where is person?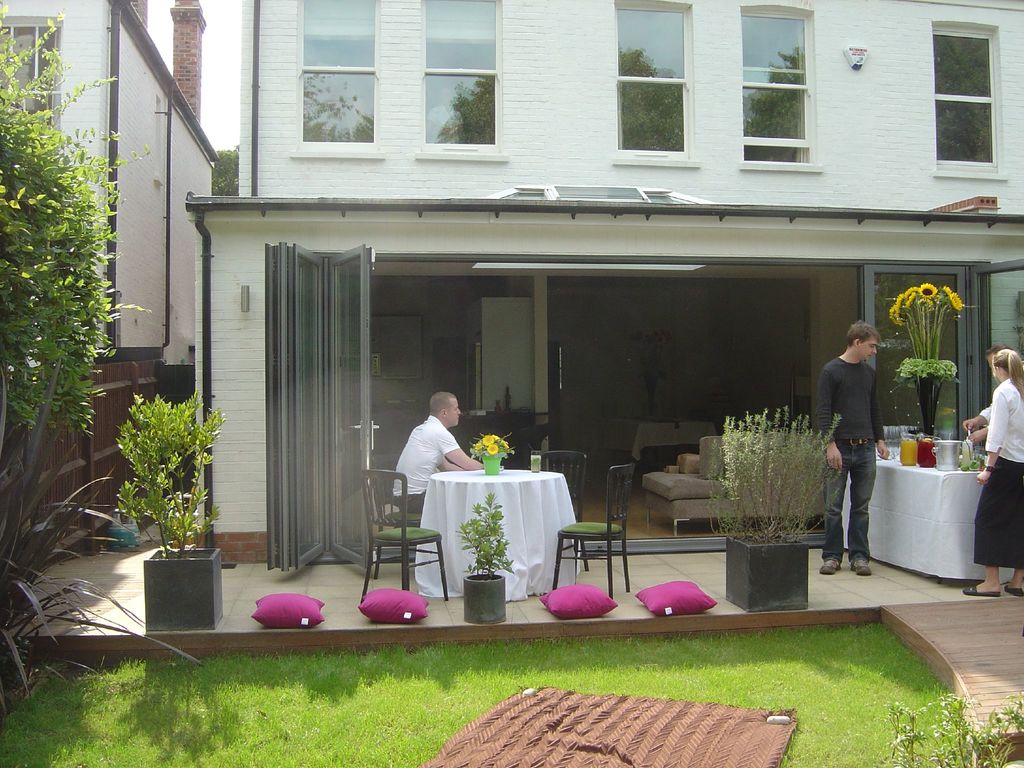
rect(959, 344, 1011, 442).
